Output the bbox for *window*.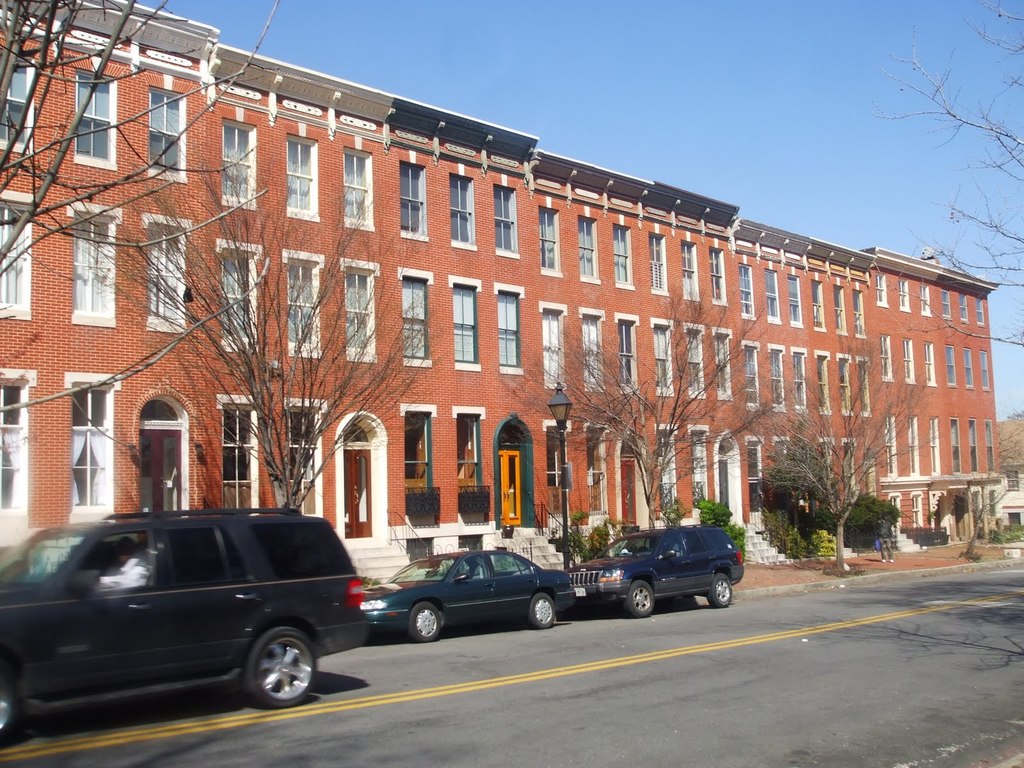
[337, 150, 375, 231].
